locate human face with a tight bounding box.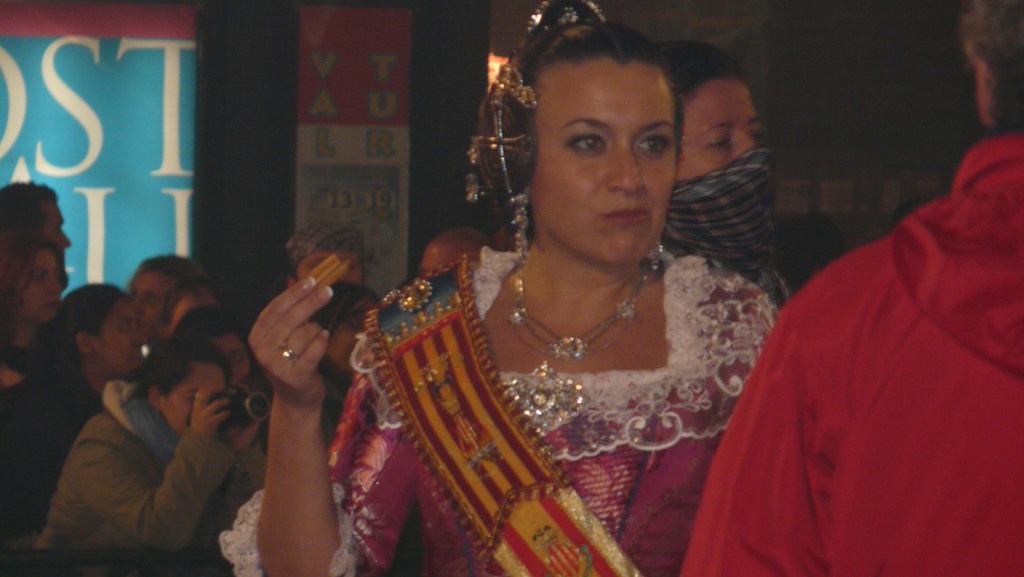
x1=163, y1=366, x2=228, y2=427.
